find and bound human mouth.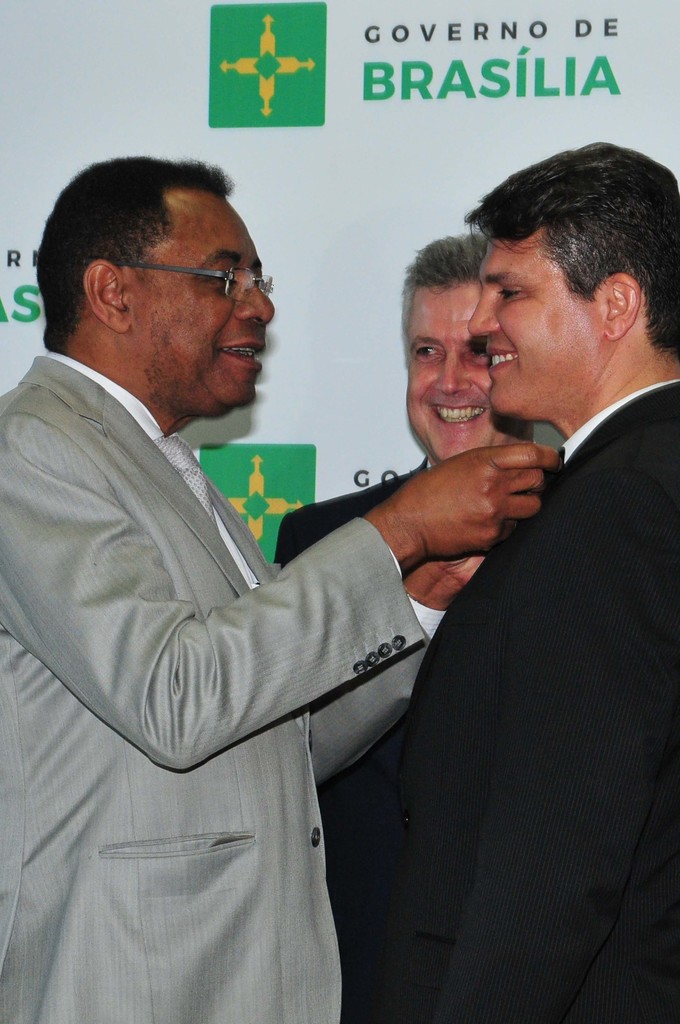
Bound: l=487, t=342, r=519, b=380.
